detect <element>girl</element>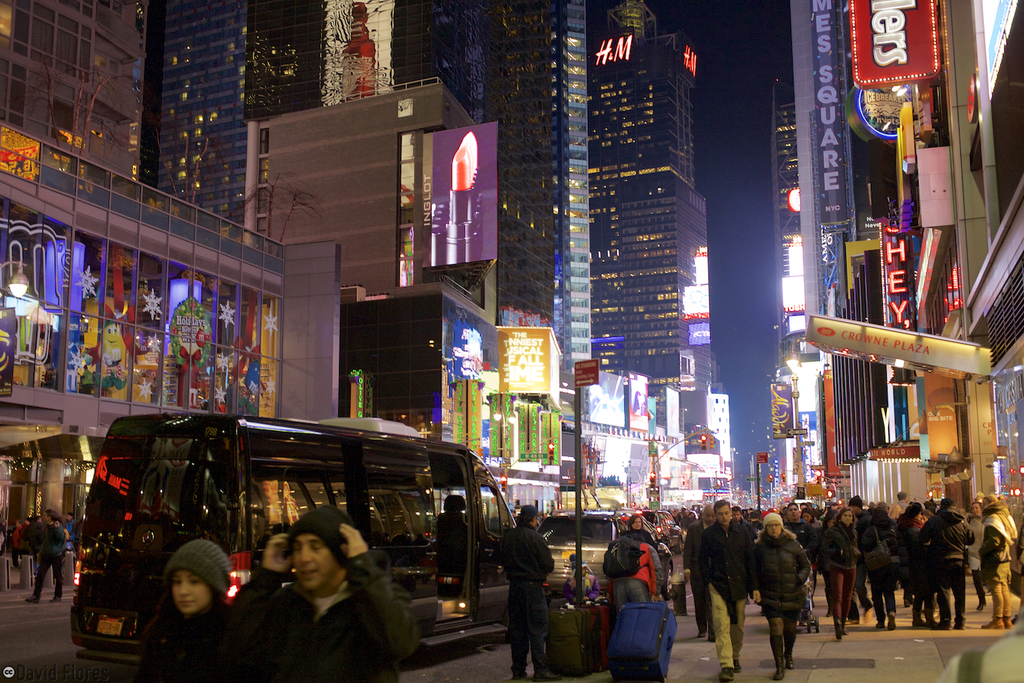
bbox(823, 506, 862, 637)
